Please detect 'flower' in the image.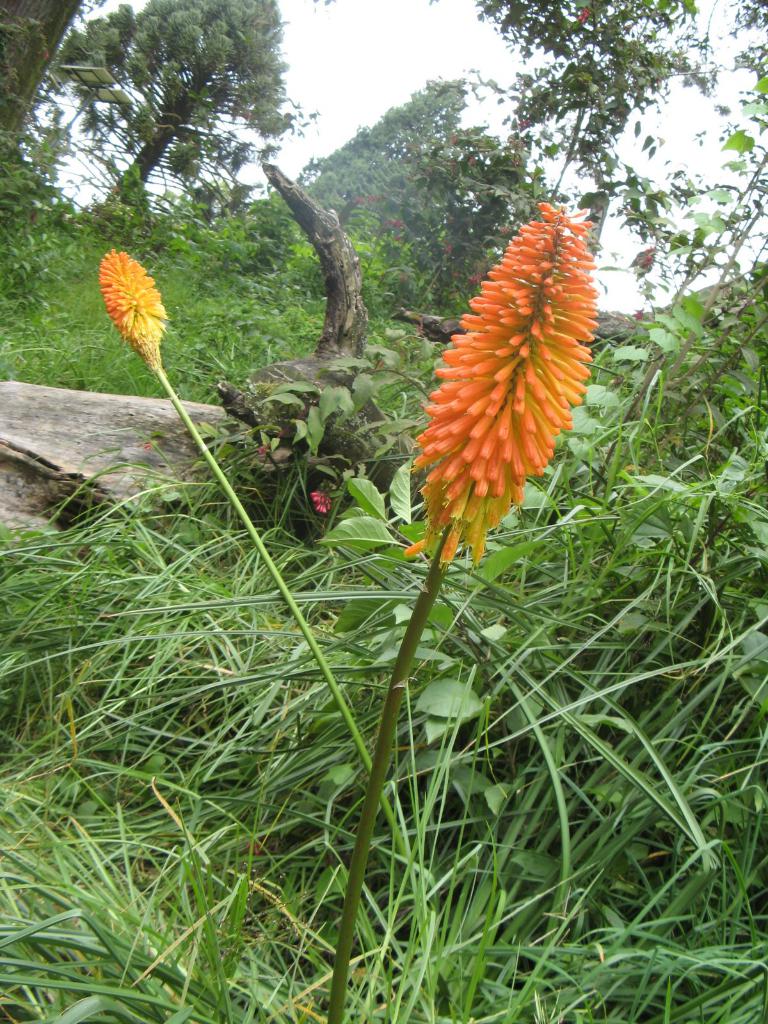
Rect(310, 490, 331, 511).
